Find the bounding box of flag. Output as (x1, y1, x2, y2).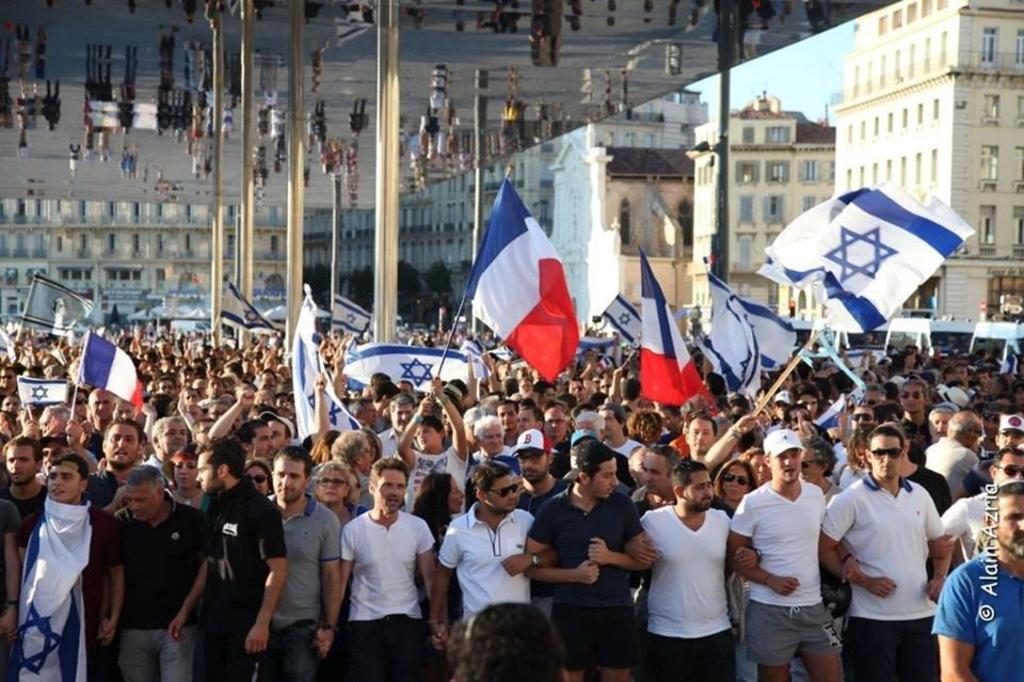
(75, 331, 147, 414).
